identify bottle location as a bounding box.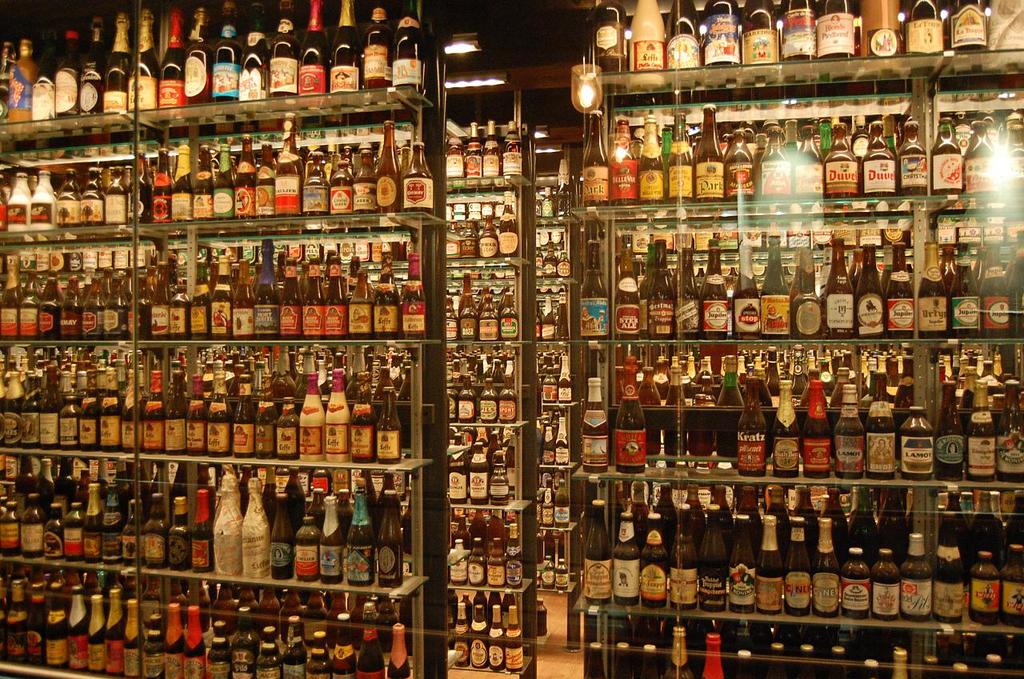
544,183,556,216.
